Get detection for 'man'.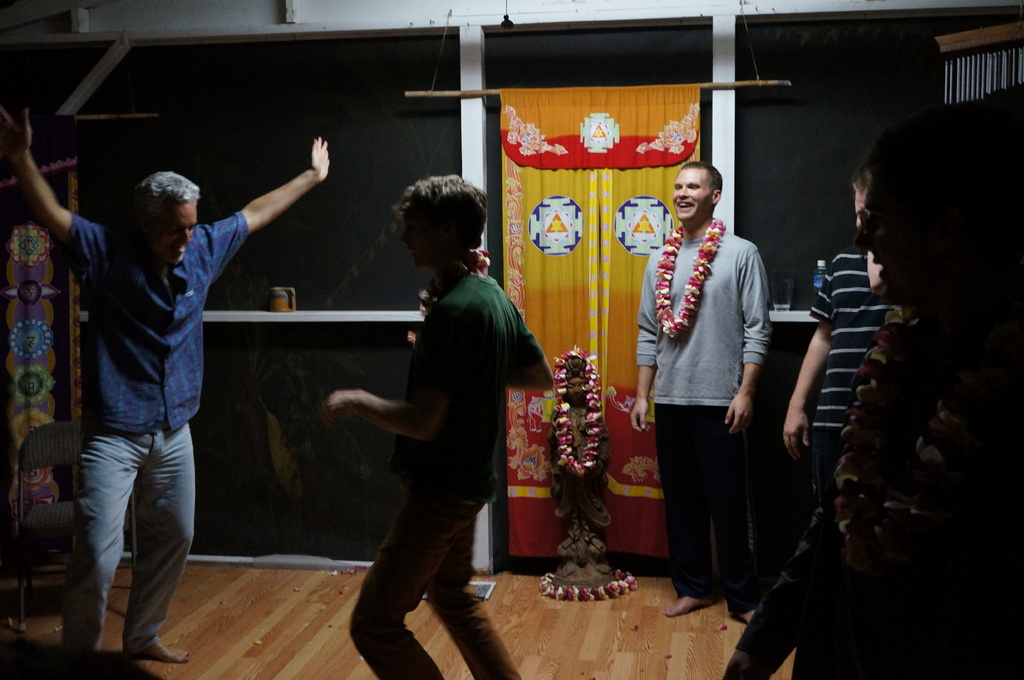
Detection: x1=317, y1=172, x2=554, y2=679.
